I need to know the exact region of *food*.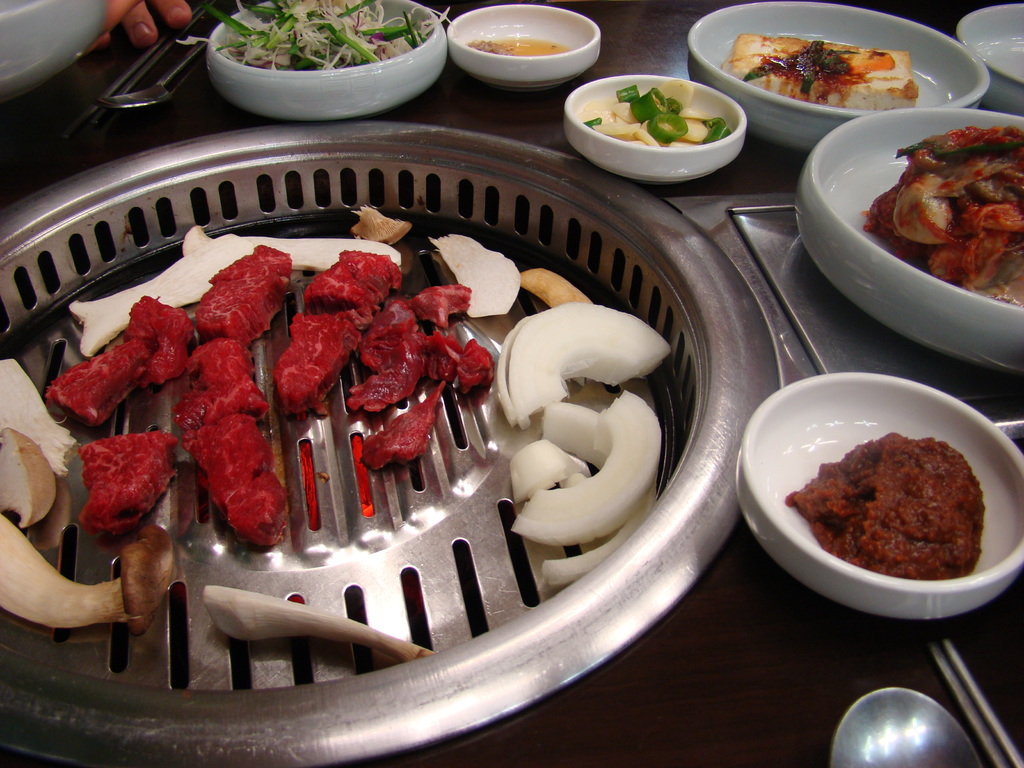
Region: (466, 37, 517, 56).
